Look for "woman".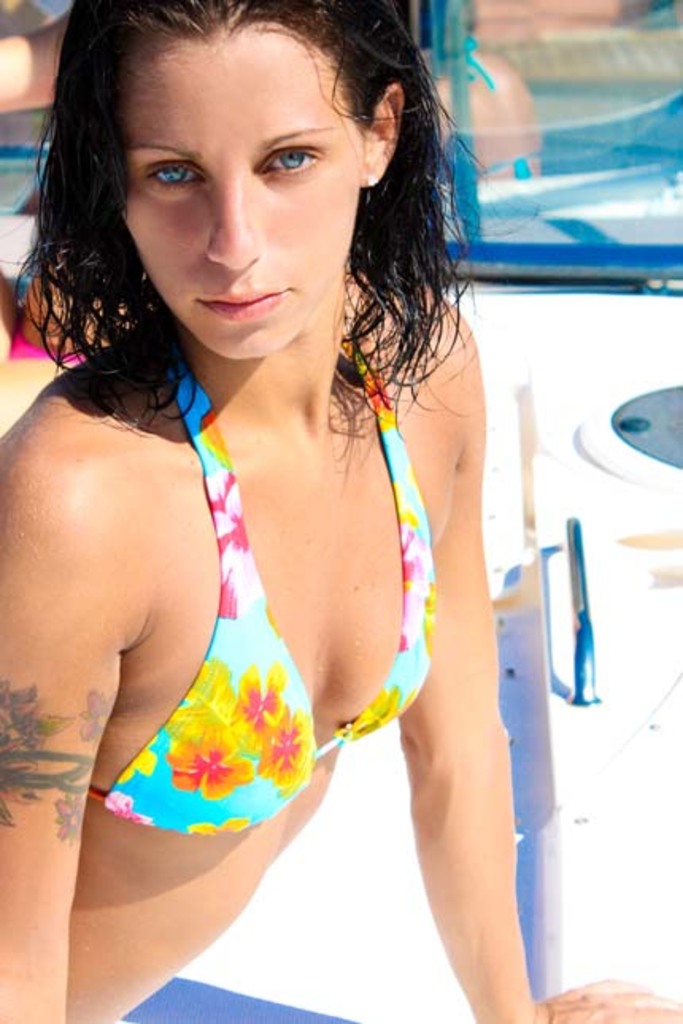
Found: detection(0, 0, 585, 1007).
